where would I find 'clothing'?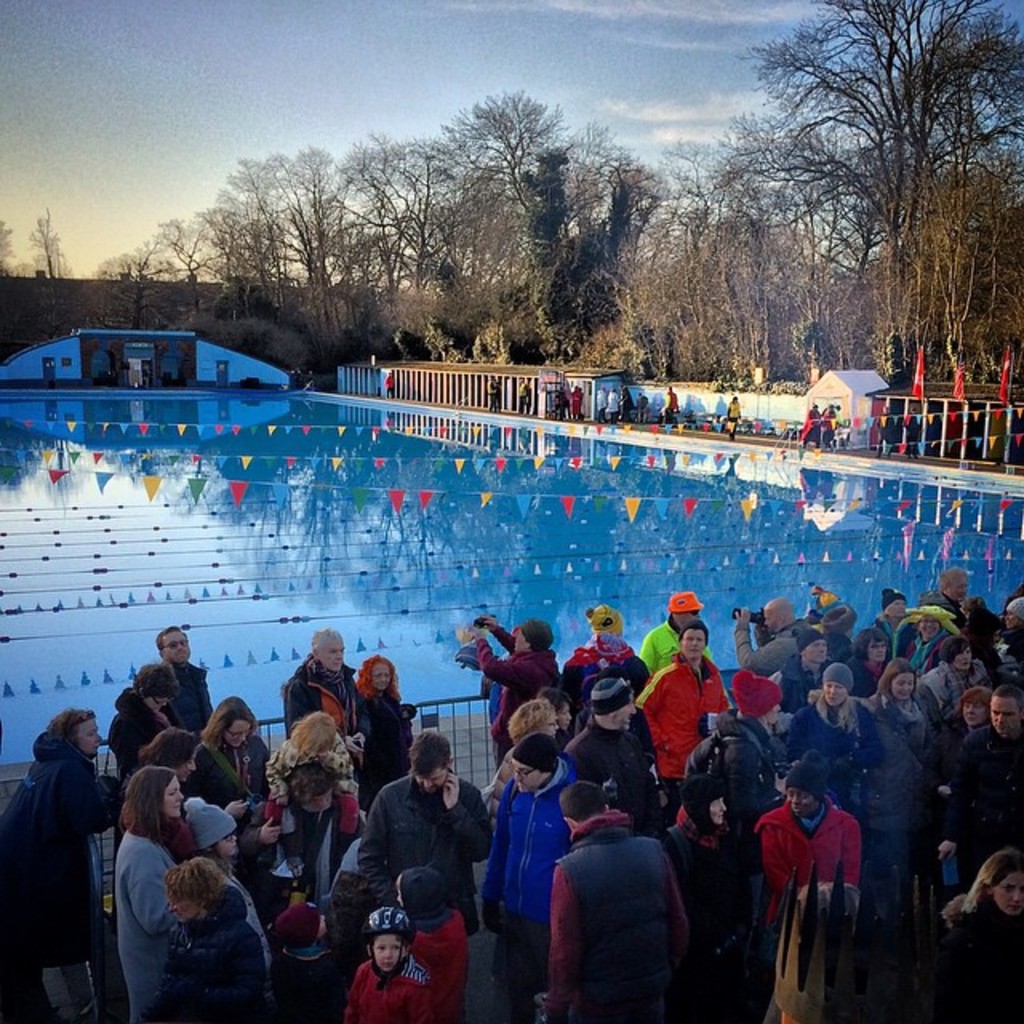
At {"left": 757, "top": 774, "right": 885, "bottom": 981}.
